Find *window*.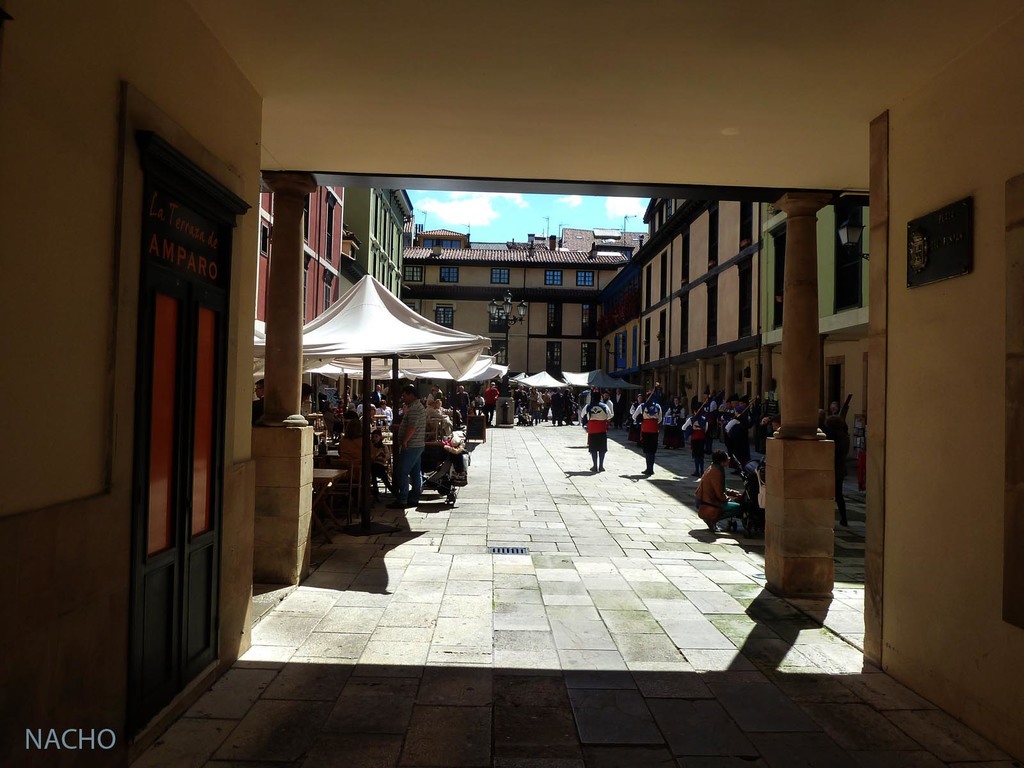
crop(423, 239, 436, 250).
